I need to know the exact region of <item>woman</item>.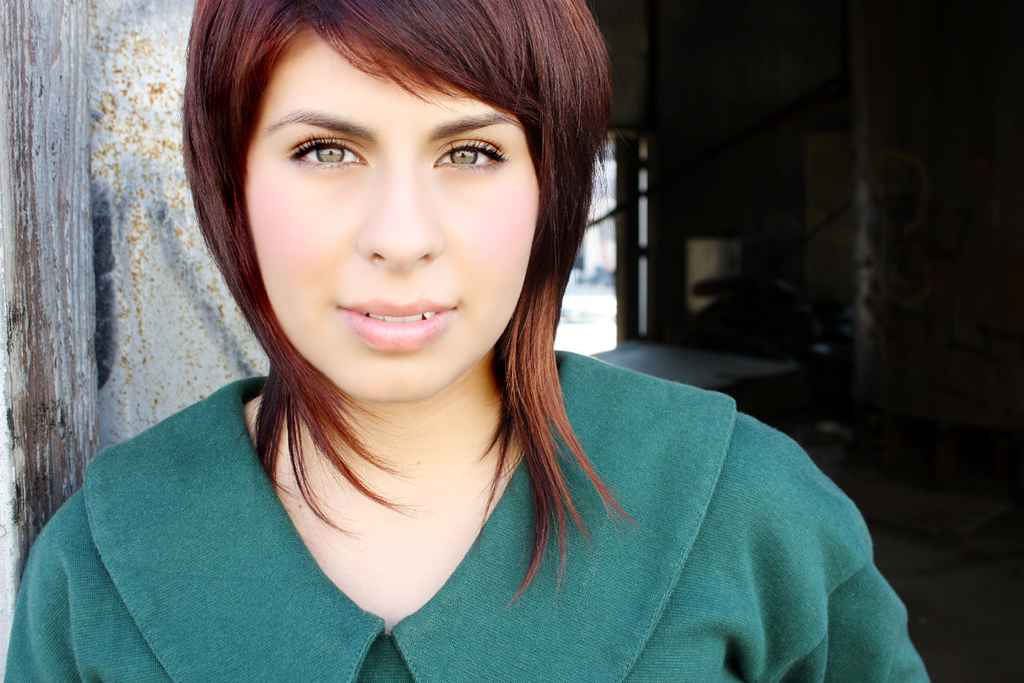
Region: [53,0,773,672].
